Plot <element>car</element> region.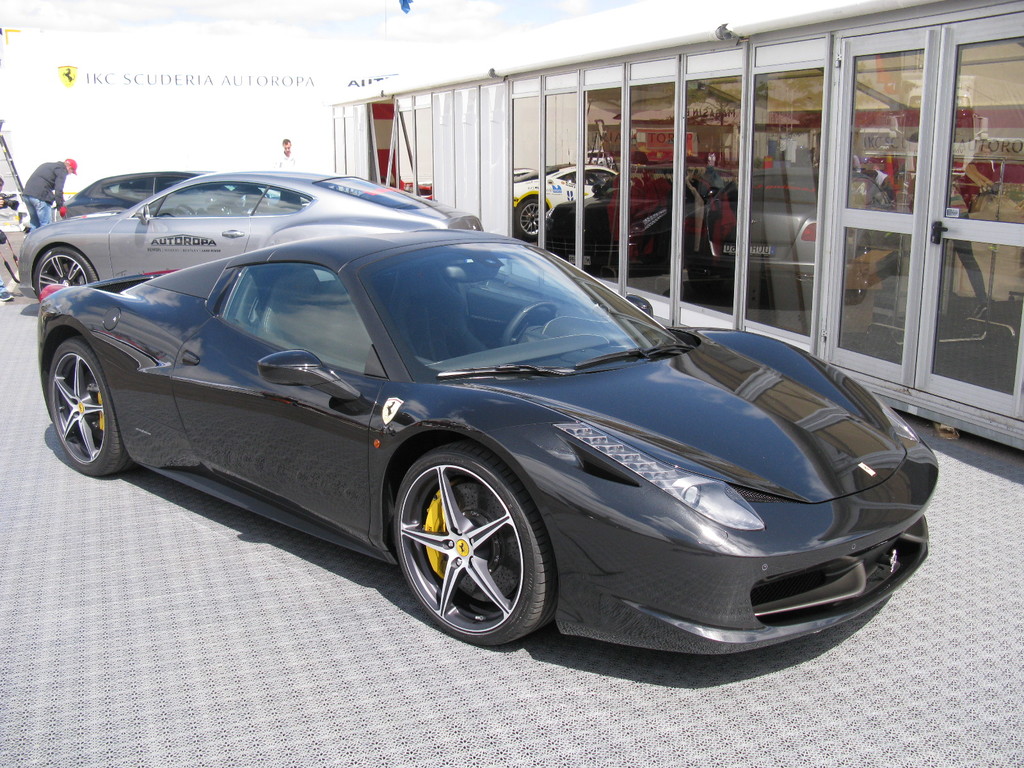
Plotted at (x1=19, y1=170, x2=489, y2=301).
